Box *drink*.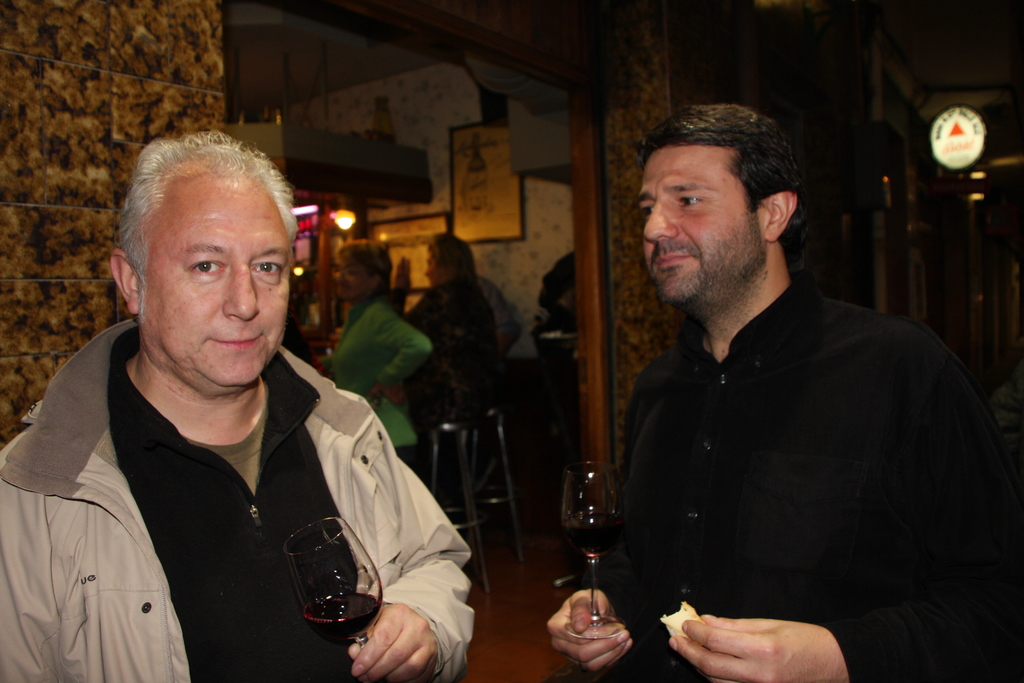
(558,513,623,558).
